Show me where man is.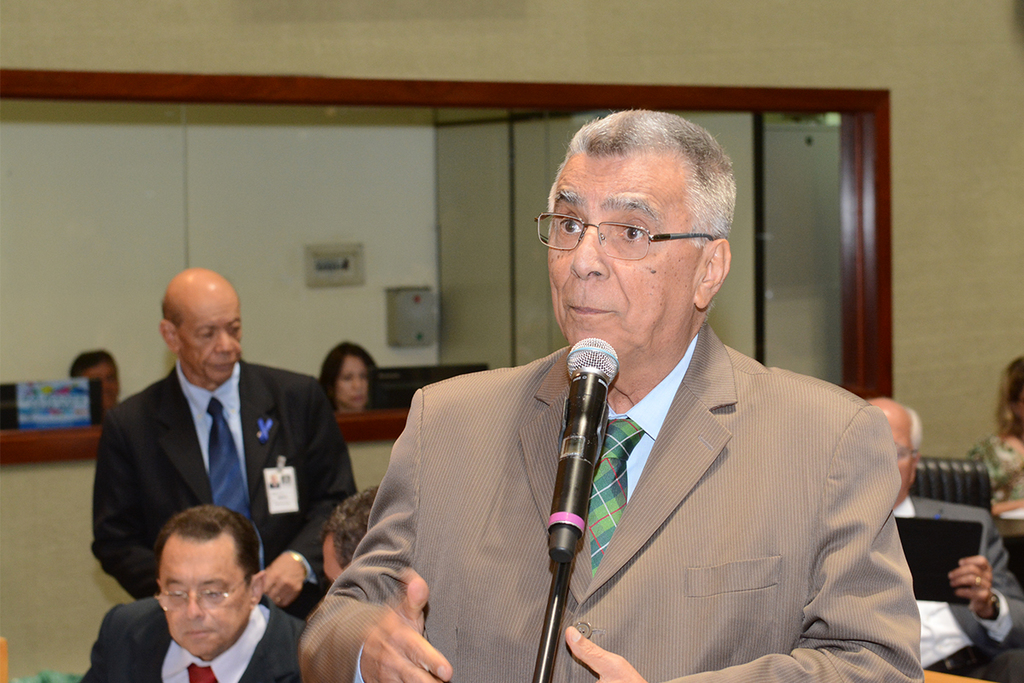
man is at <bbox>372, 146, 901, 679</bbox>.
